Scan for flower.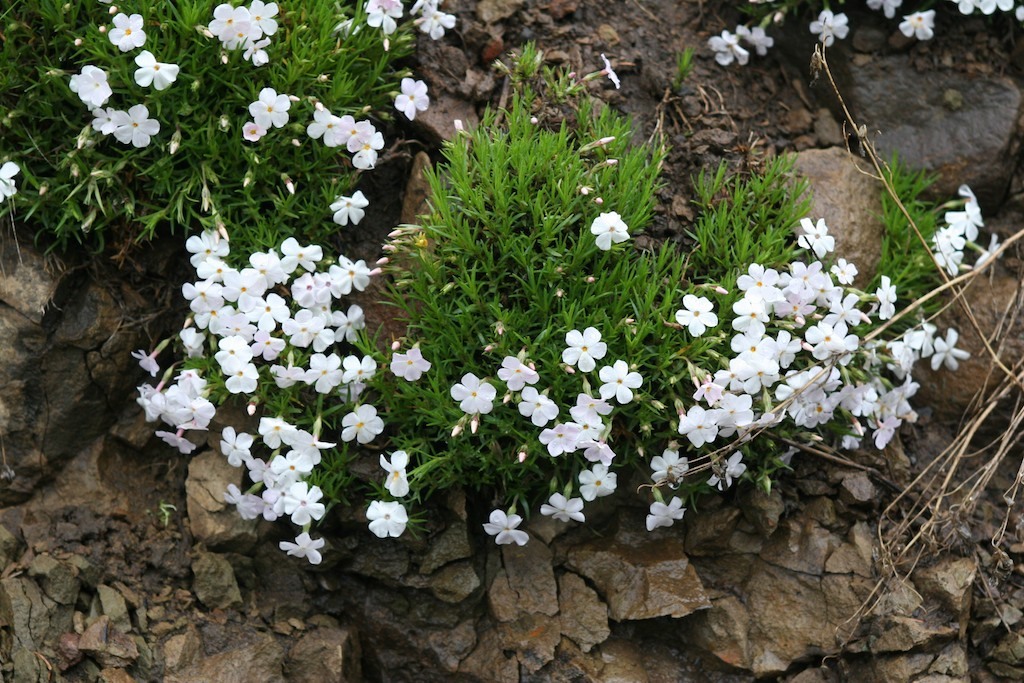
Scan result: x1=406, y1=0, x2=449, y2=36.
